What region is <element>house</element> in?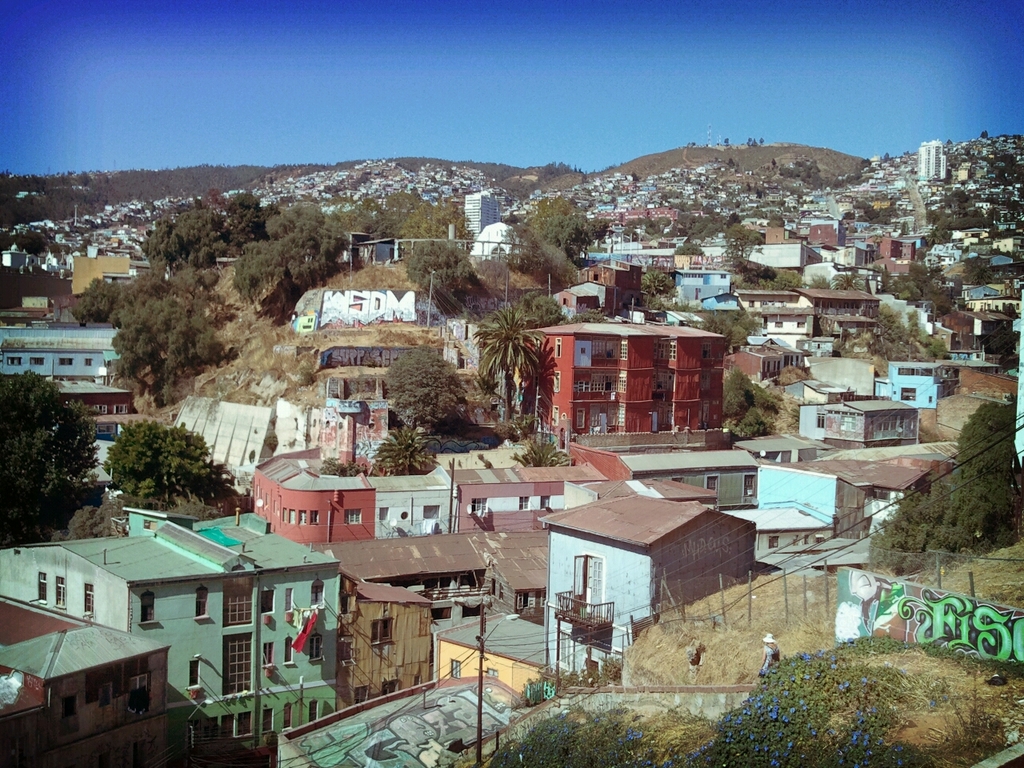
{"left": 437, "top": 610, "right": 554, "bottom": 700}.
